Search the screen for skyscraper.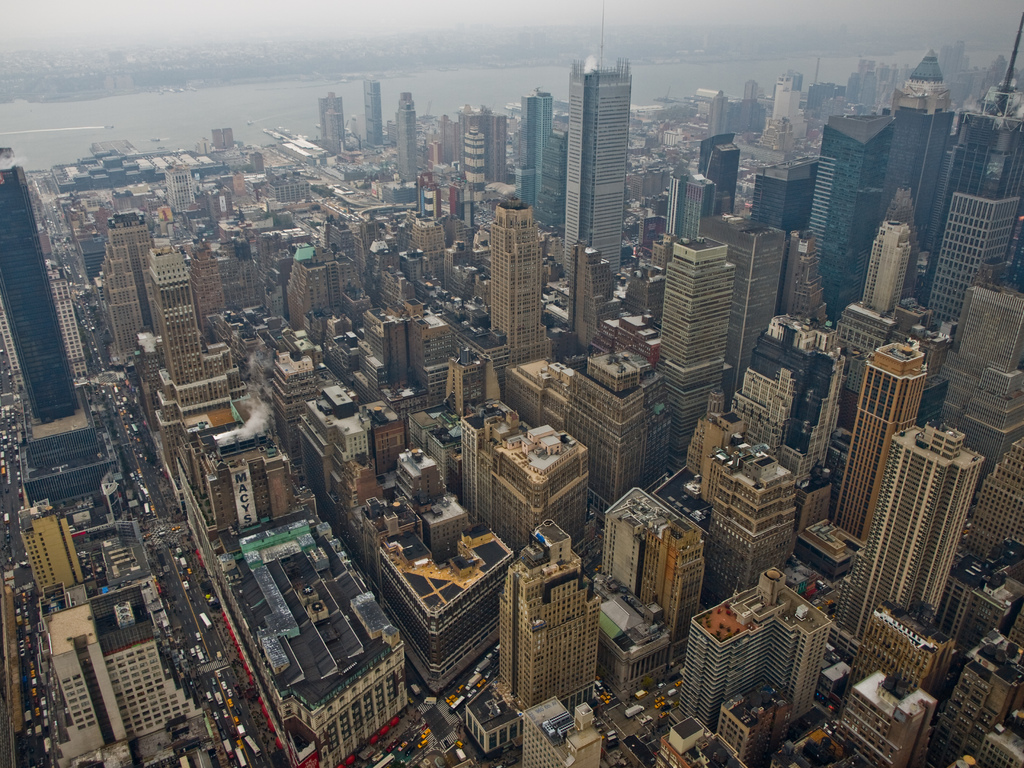
Found at BBox(595, 486, 706, 637).
